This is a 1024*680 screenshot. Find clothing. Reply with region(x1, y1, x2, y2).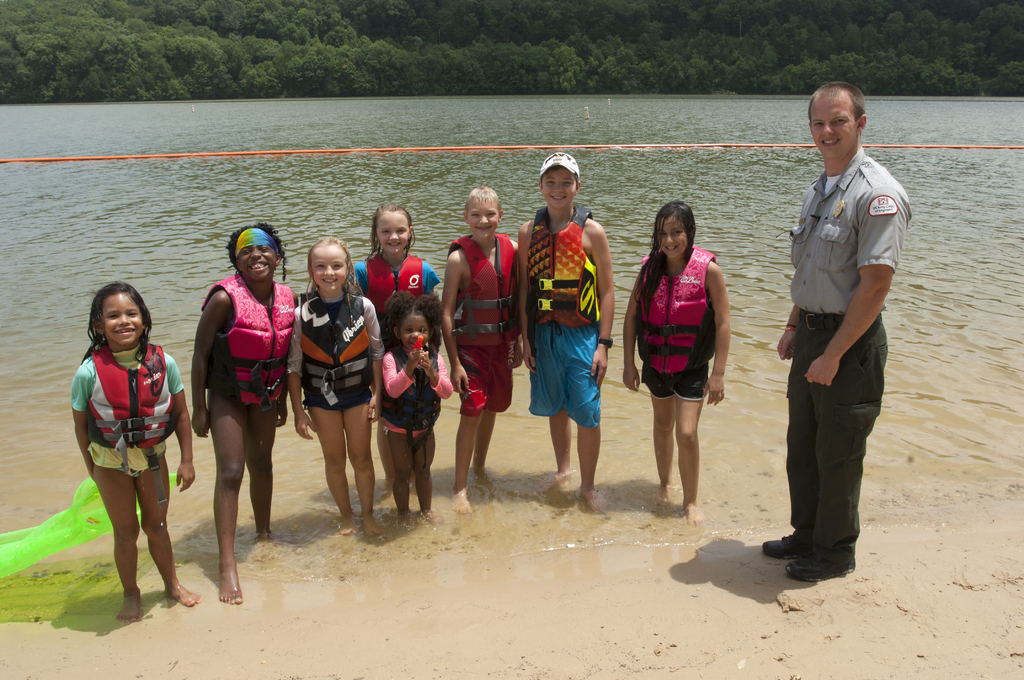
region(385, 346, 454, 448).
